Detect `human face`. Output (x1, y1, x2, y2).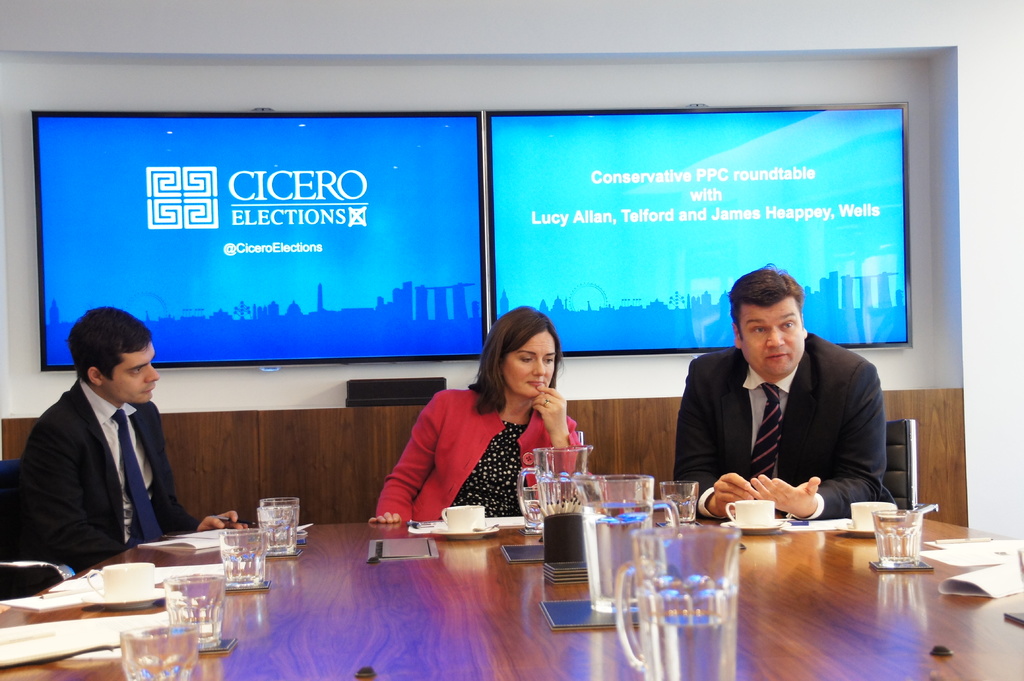
(505, 332, 554, 398).
